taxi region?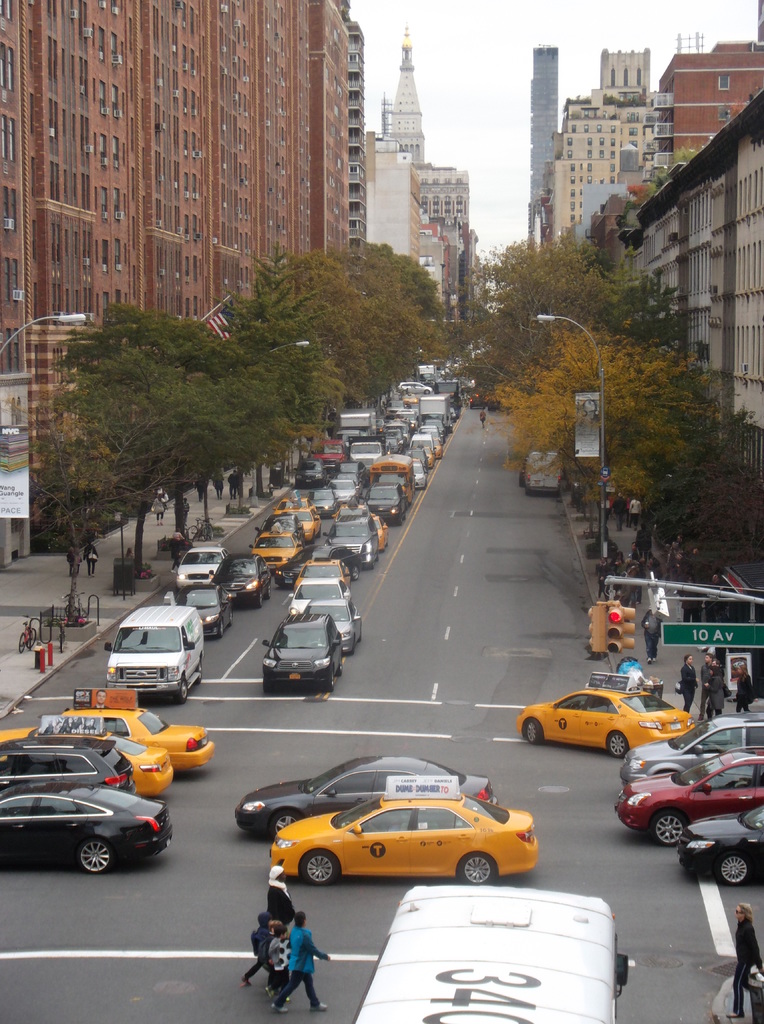
x1=329 y1=495 x2=378 y2=520
